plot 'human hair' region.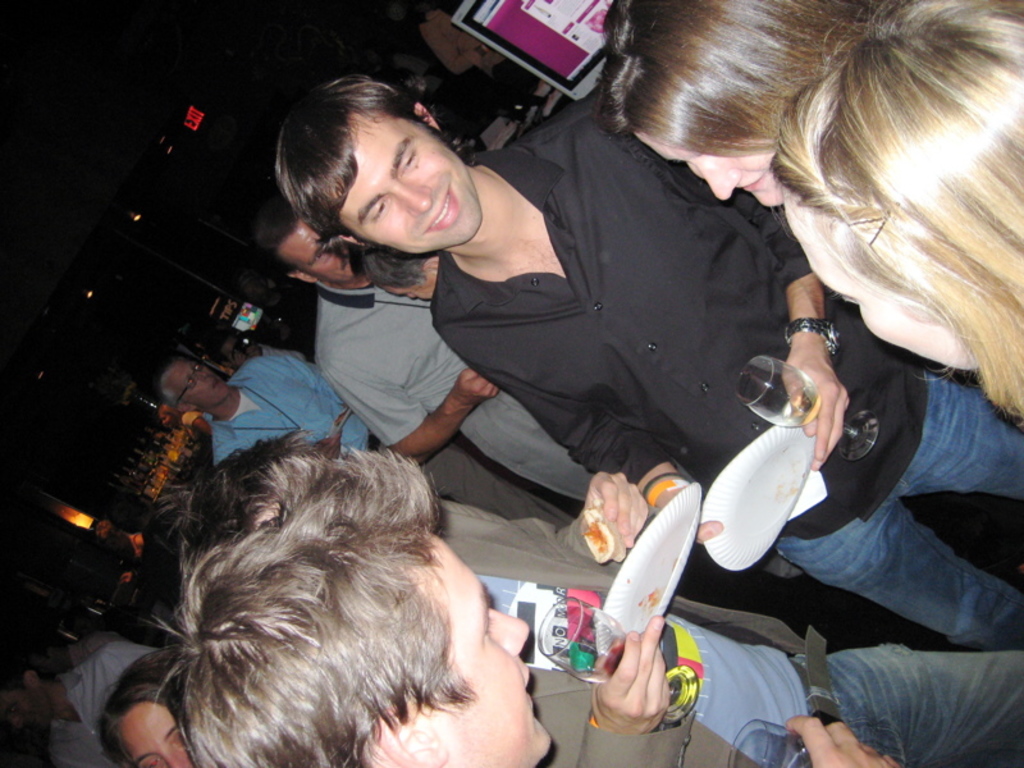
Plotted at locate(283, 74, 431, 241).
